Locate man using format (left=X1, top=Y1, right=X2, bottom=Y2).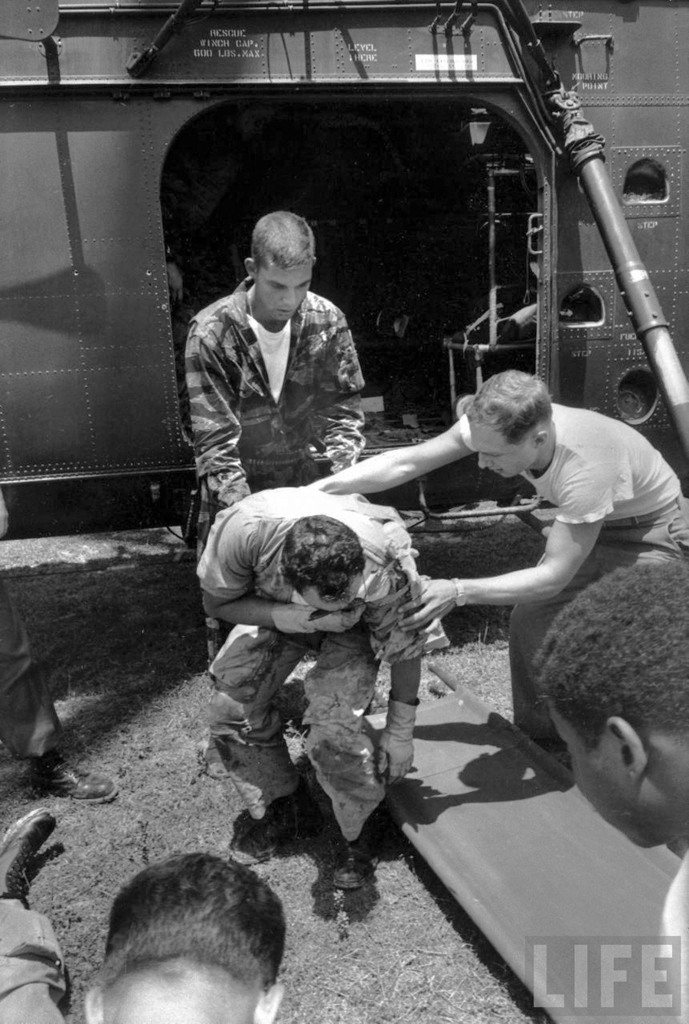
(left=0, top=810, right=281, bottom=1023).
